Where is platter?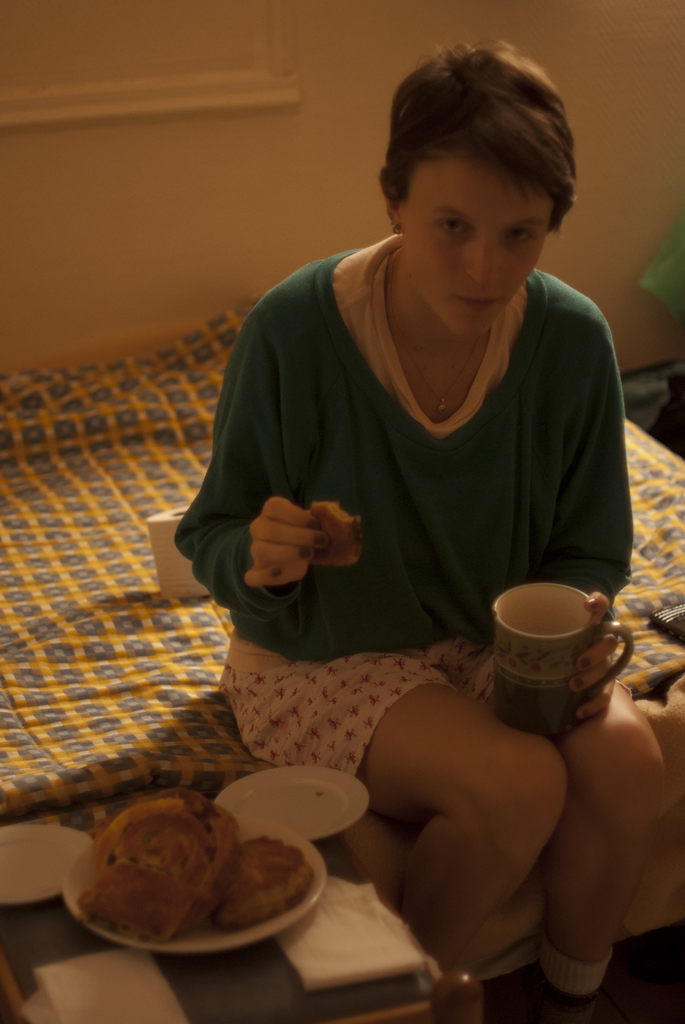
rect(0, 824, 93, 903).
